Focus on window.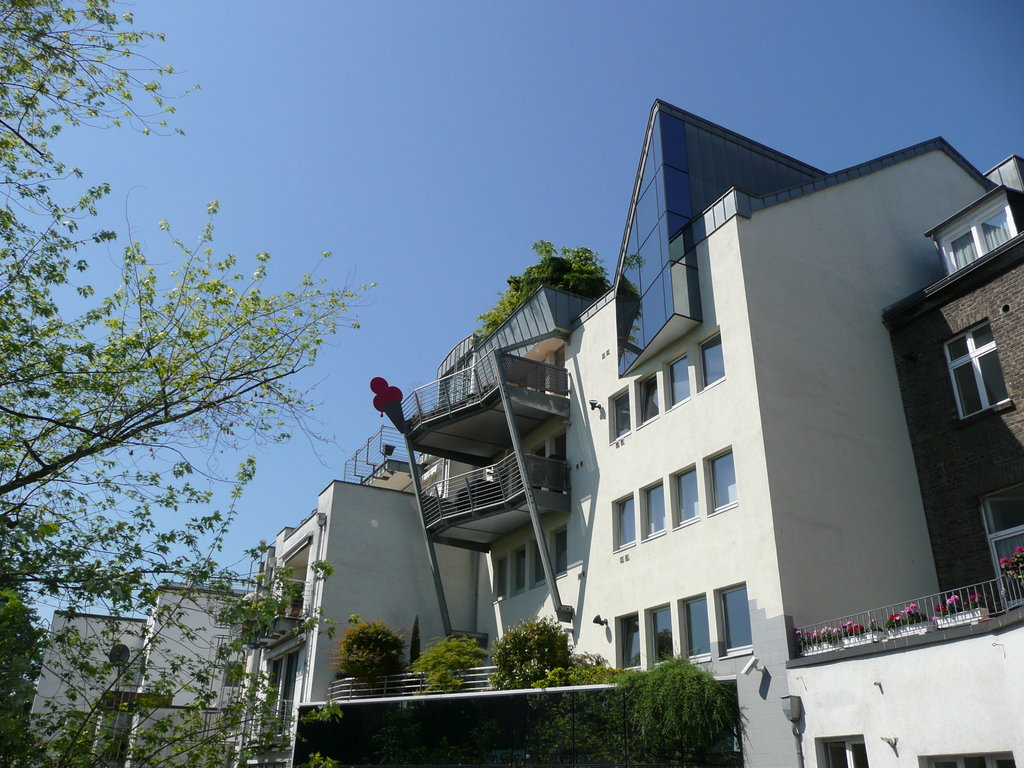
Focused at bbox(614, 488, 635, 552).
